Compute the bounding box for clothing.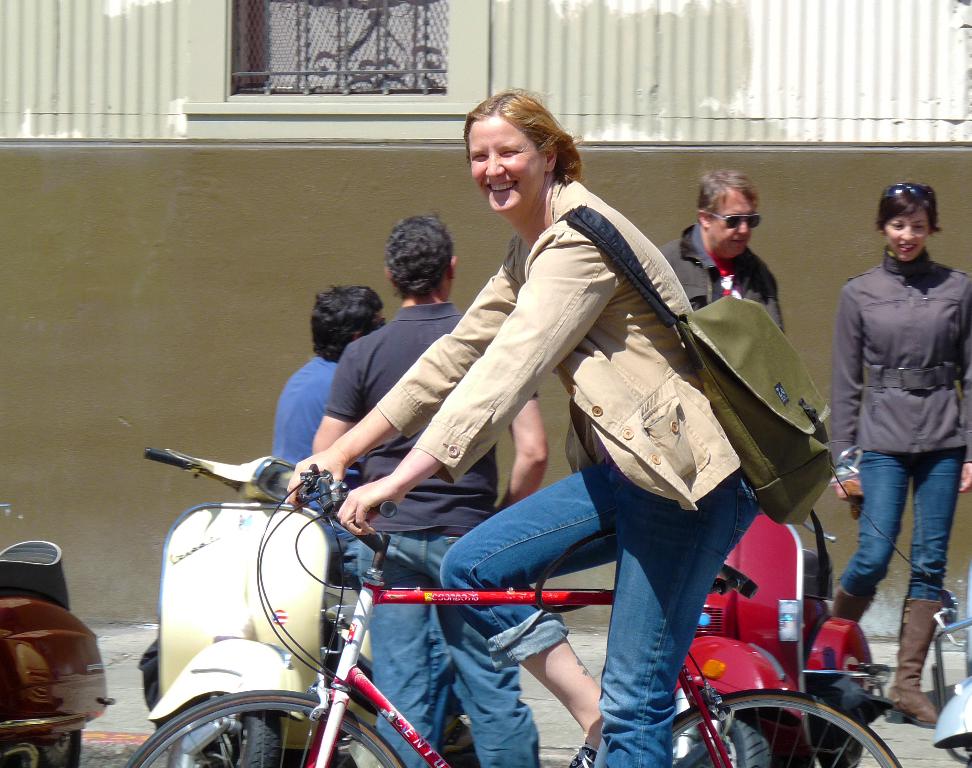
l=656, t=221, r=788, b=358.
